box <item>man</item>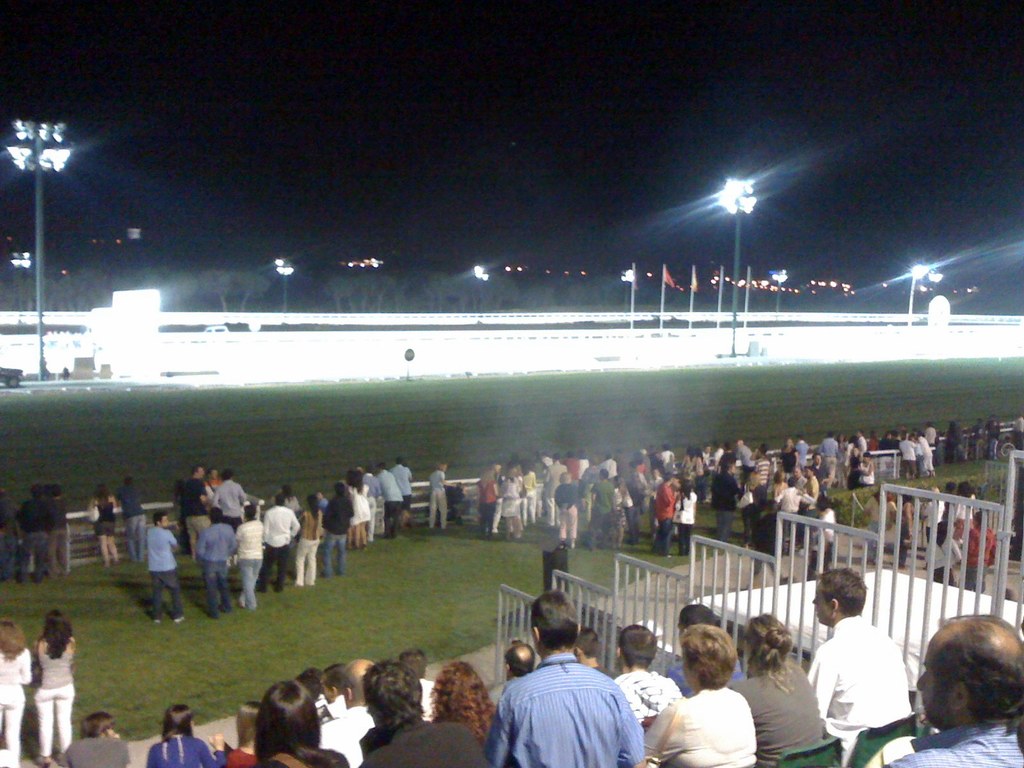
box(358, 657, 488, 767)
